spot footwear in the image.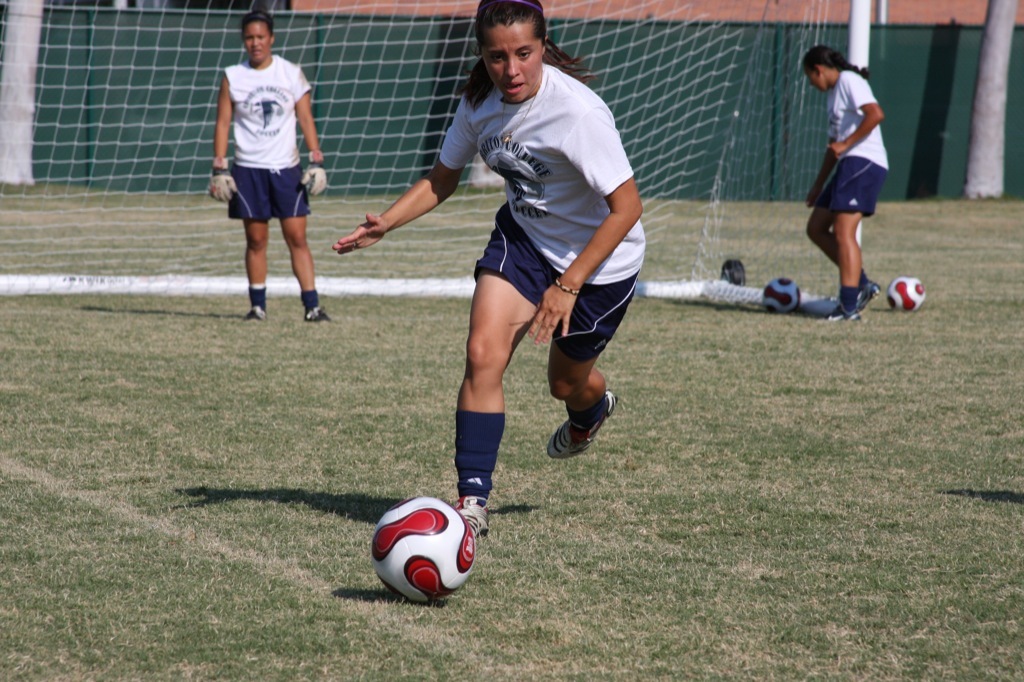
footwear found at [left=812, top=306, right=860, bottom=334].
